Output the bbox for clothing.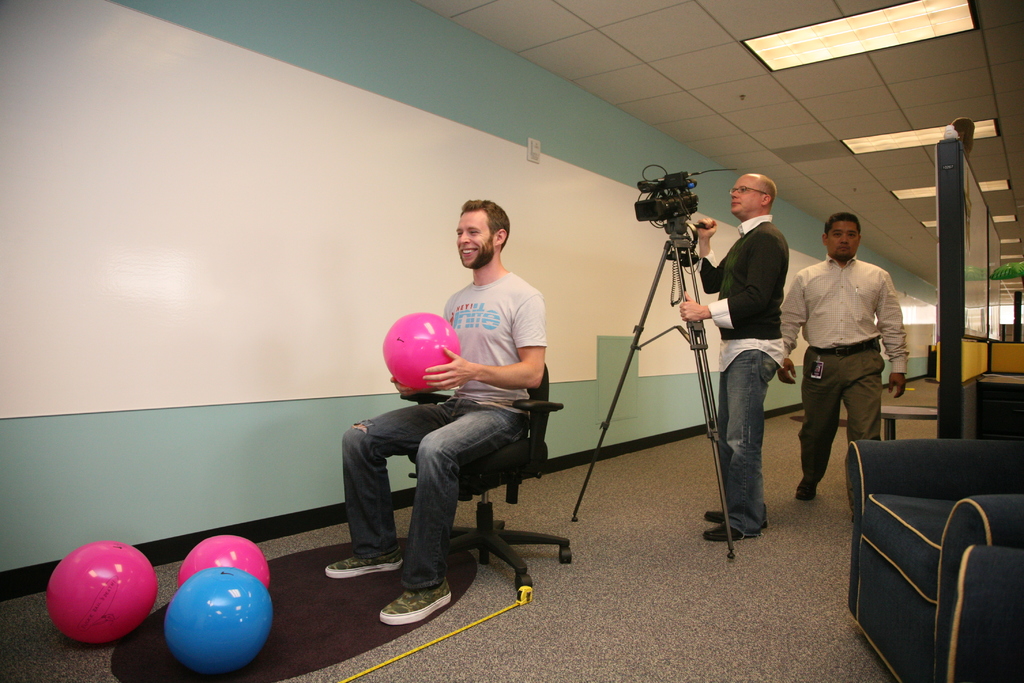
left=797, top=221, right=913, bottom=482.
